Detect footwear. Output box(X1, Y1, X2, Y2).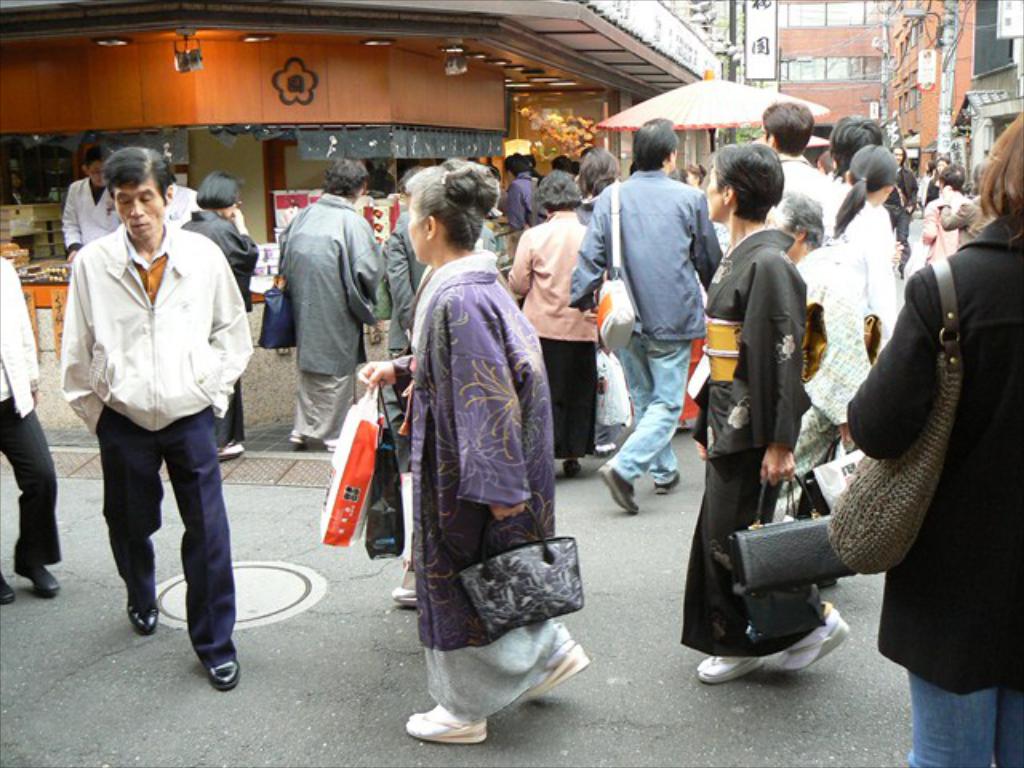
box(14, 562, 58, 594).
